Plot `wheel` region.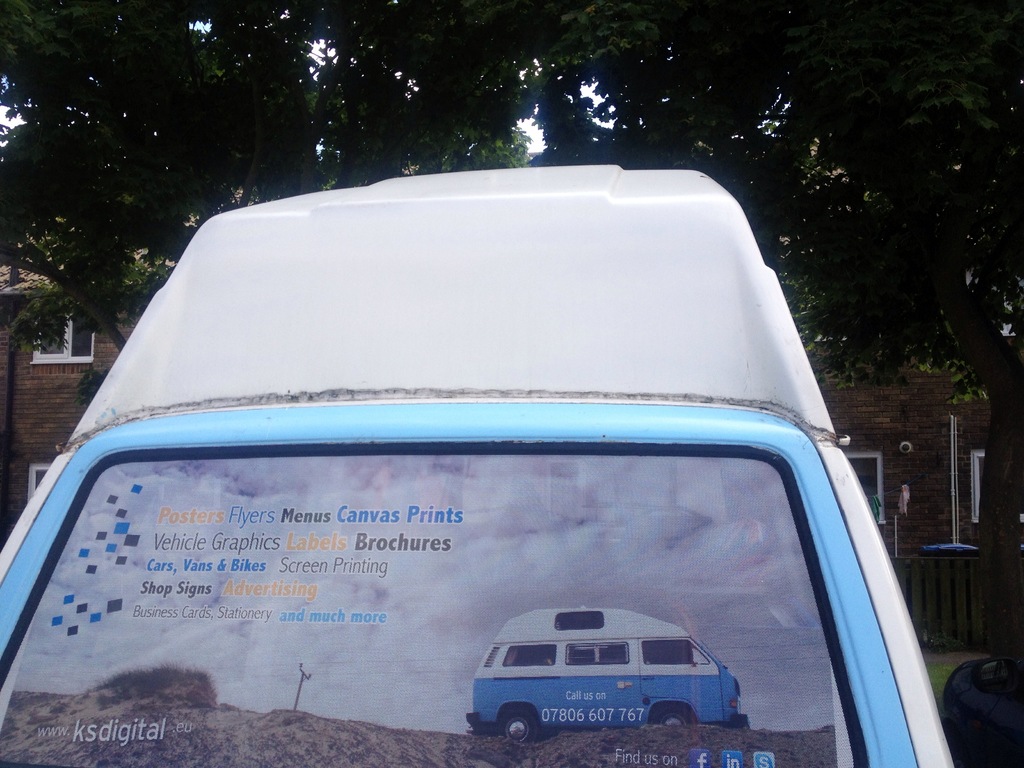
Plotted at Rect(505, 712, 532, 746).
